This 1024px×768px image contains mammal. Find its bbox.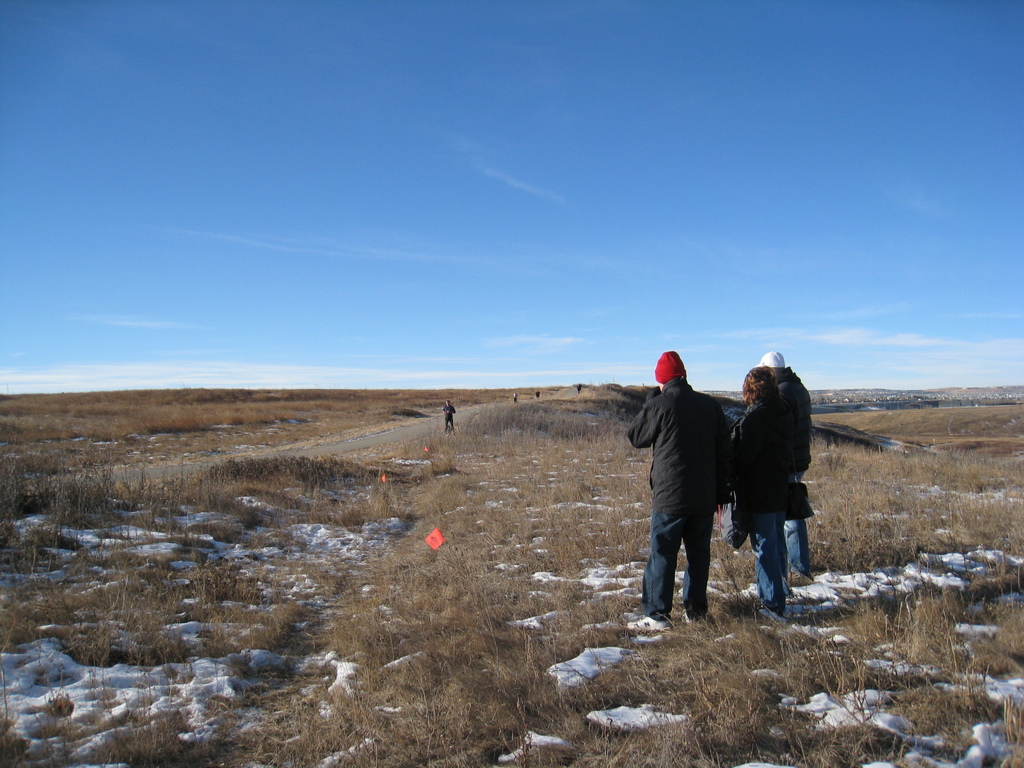
440, 399, 458, 431.
